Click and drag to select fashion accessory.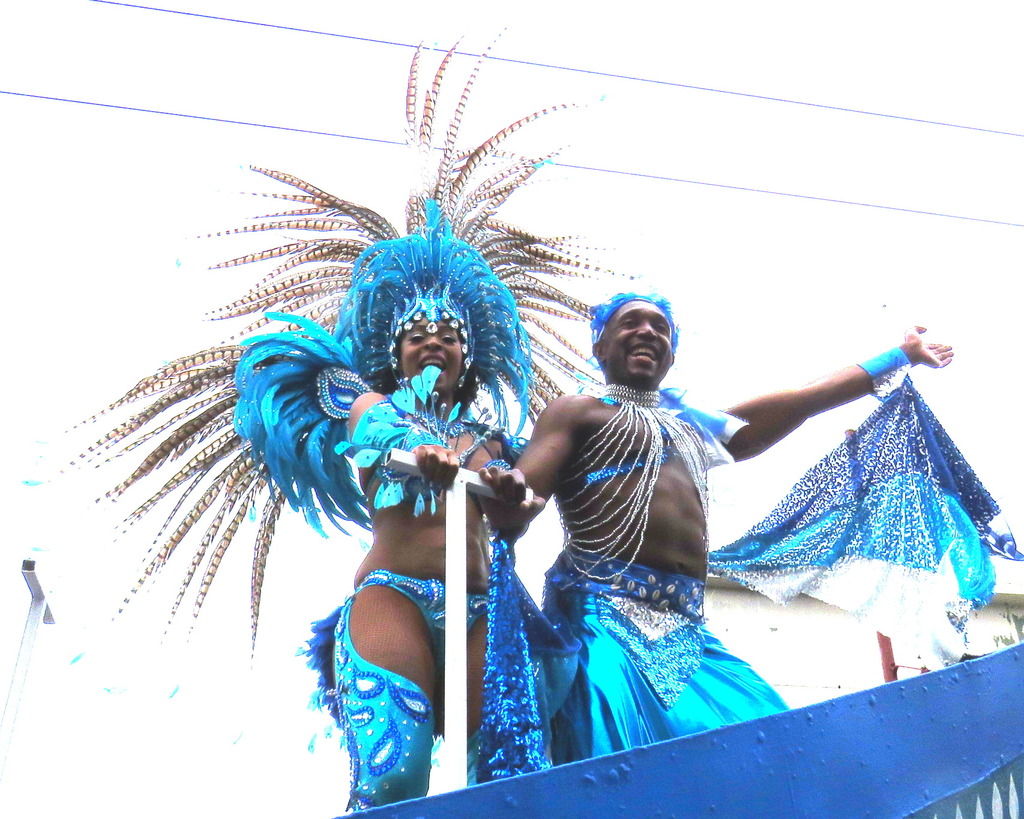
Selection: rect(52, 23, 657, 706).
